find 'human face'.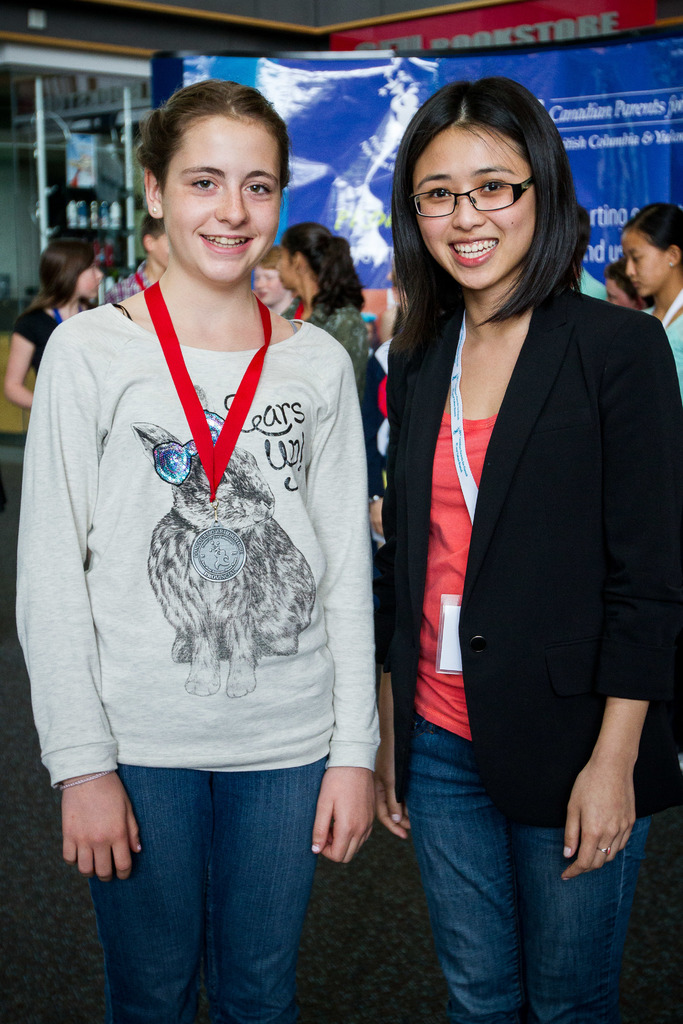
[162,114,283,285].
